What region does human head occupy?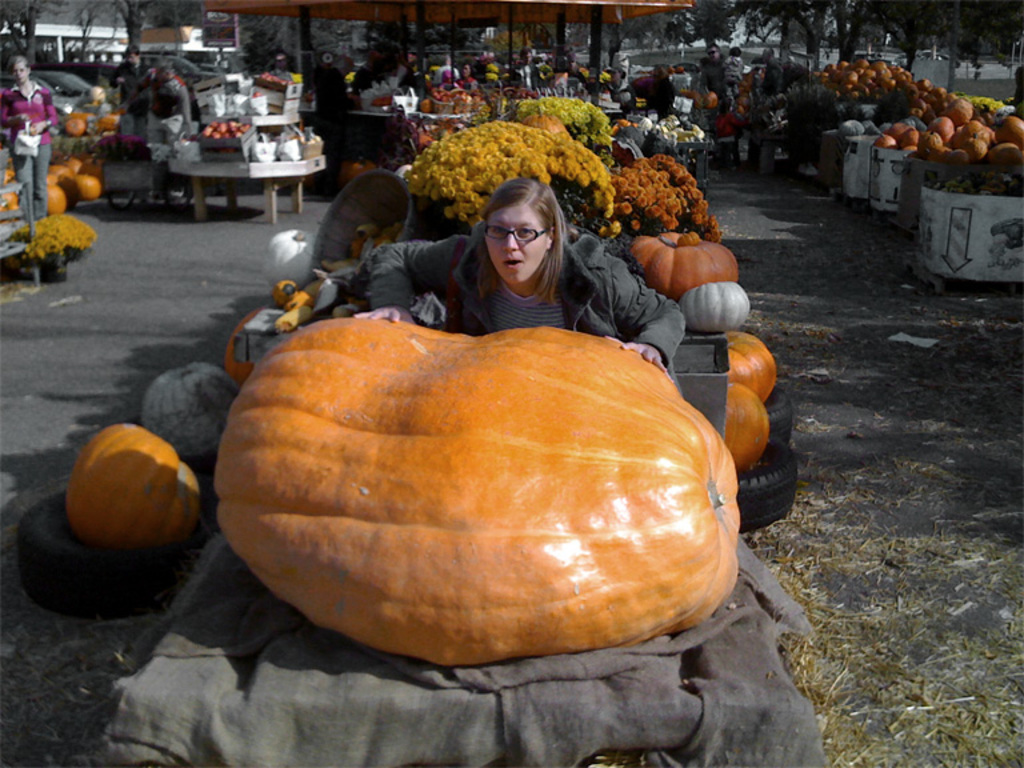
460/59/469/83.
